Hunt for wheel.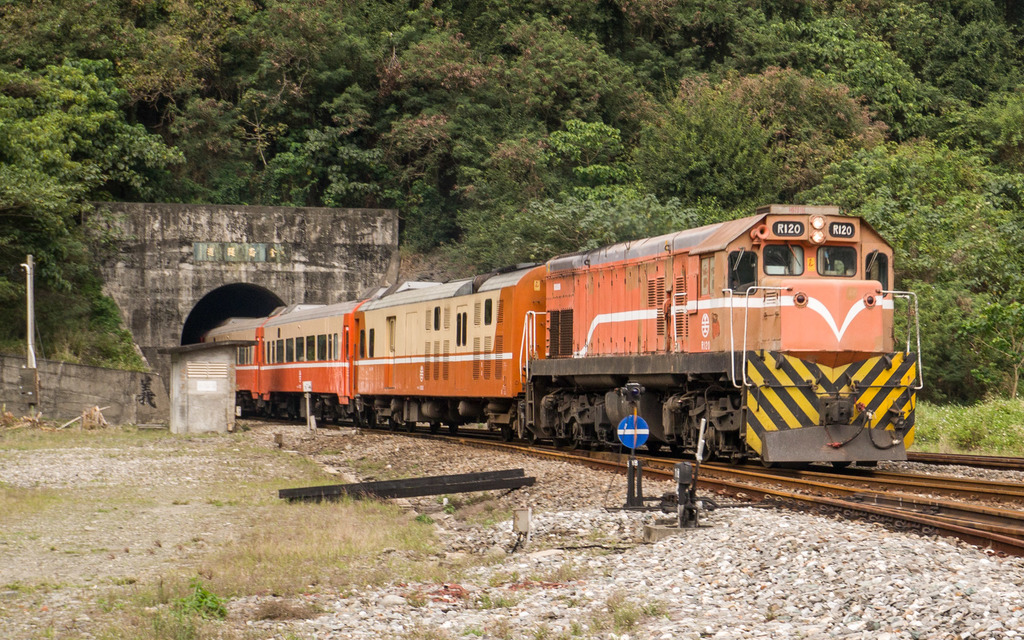
Hunted down at locate(729, 458, 745, 465).
